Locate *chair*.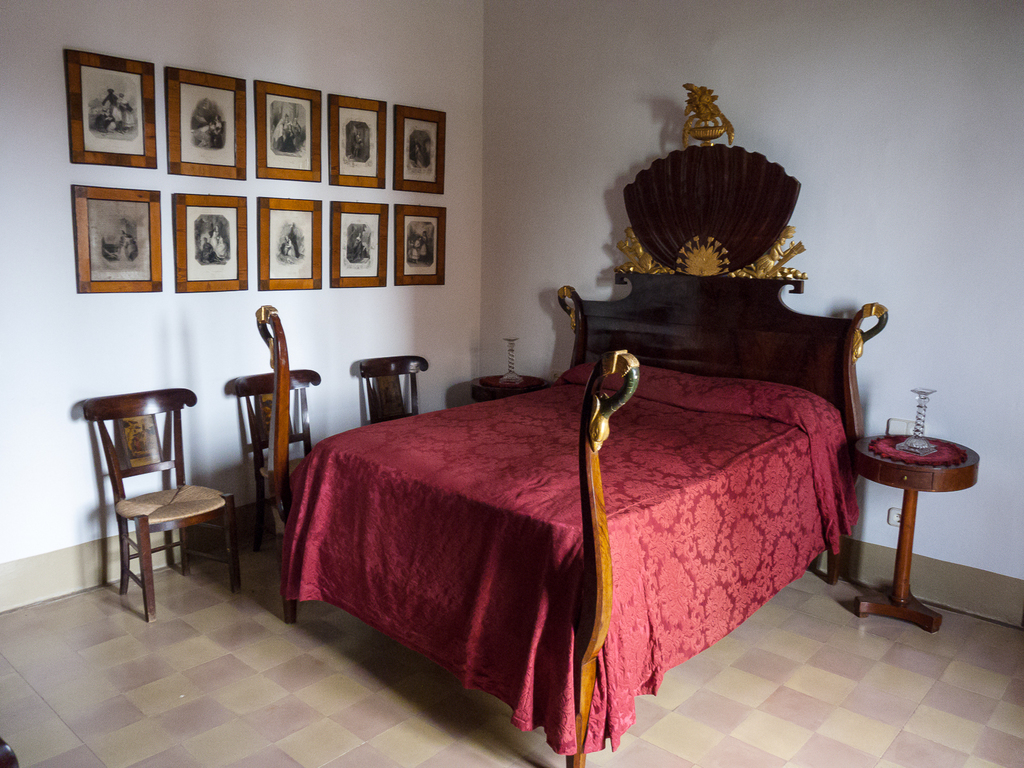
Bounding box: pyautogui.locateOnScreen(228, 364, 320, 562).
